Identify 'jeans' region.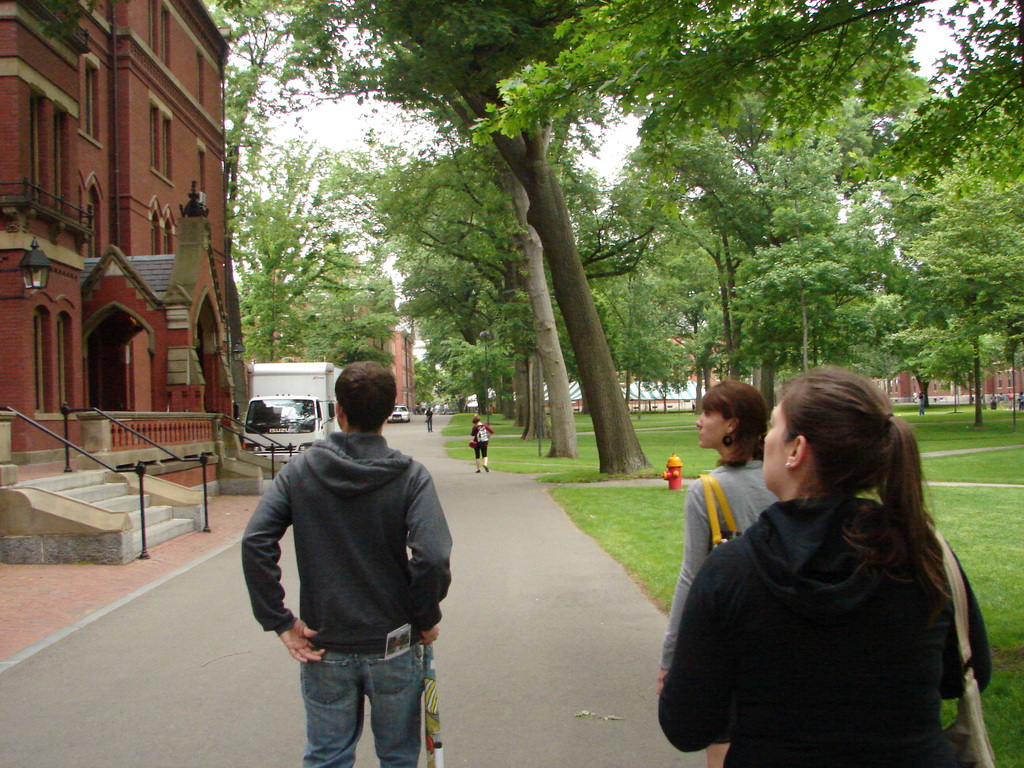
Region: crop(276, 629, 434, 767).
